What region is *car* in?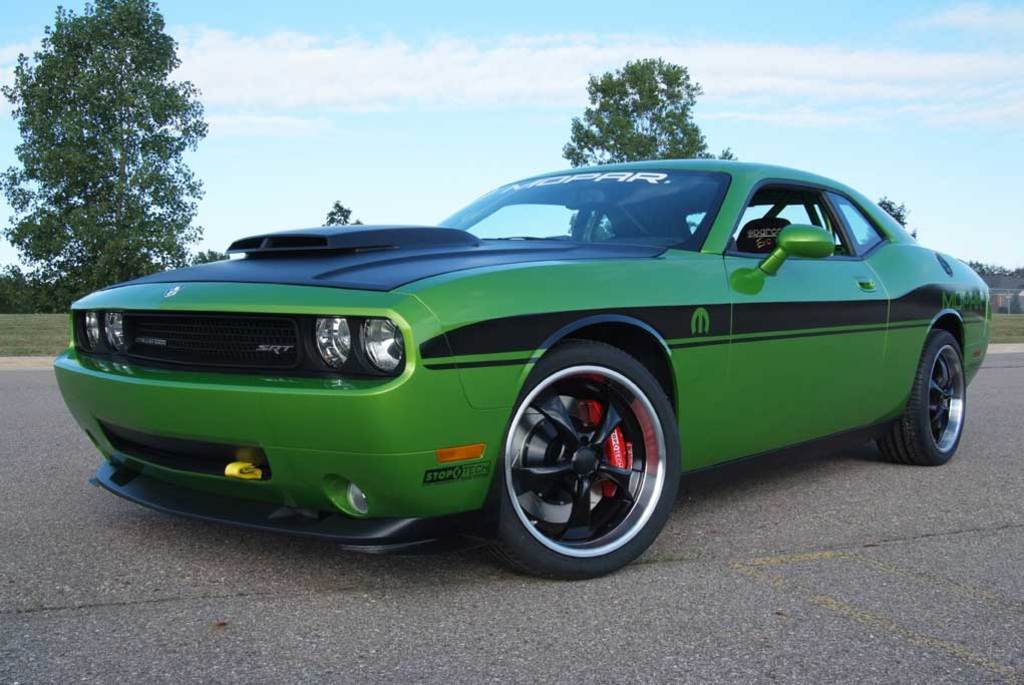
<region>51, 154, 993, 587</region>.
